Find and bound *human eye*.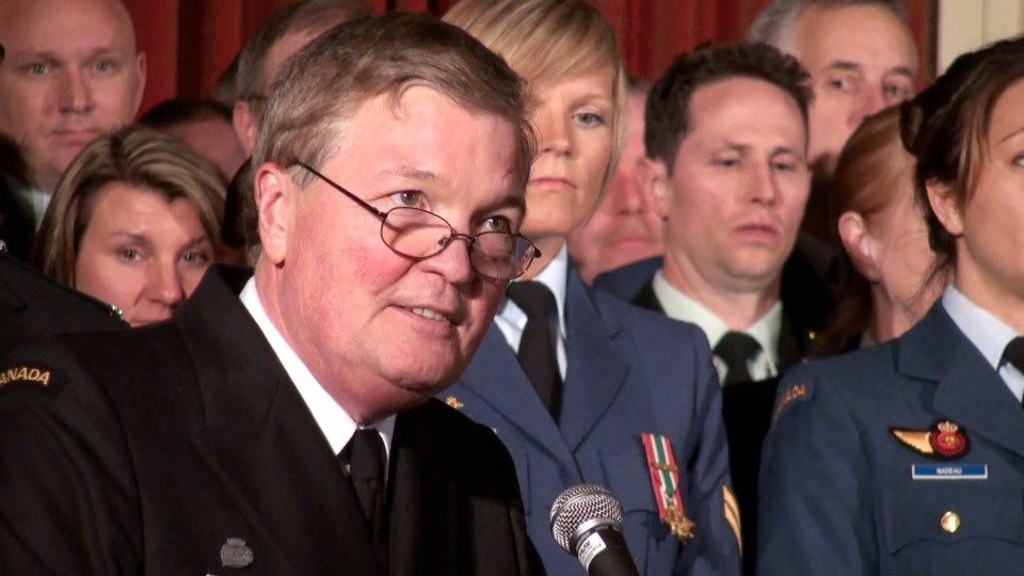
Bound: <region>14, 58, 58, 81</region>.
